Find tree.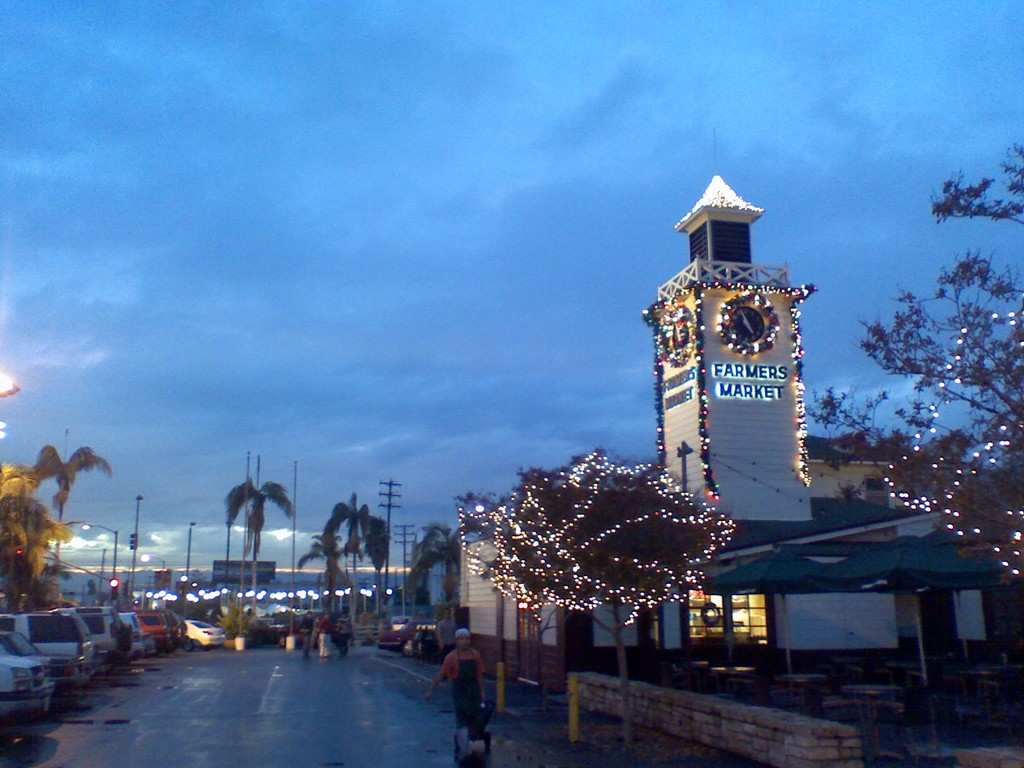
[x1=805, y1=145, x2=1023, y2=614].
